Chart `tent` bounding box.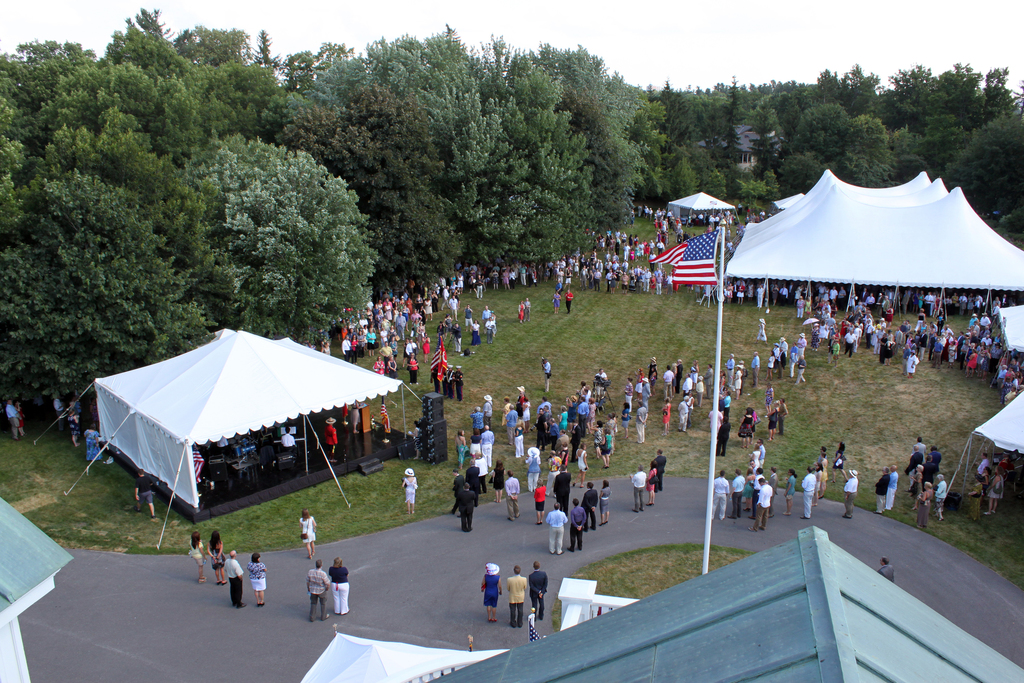
Charted: region(727, 161, 1023, 292).
